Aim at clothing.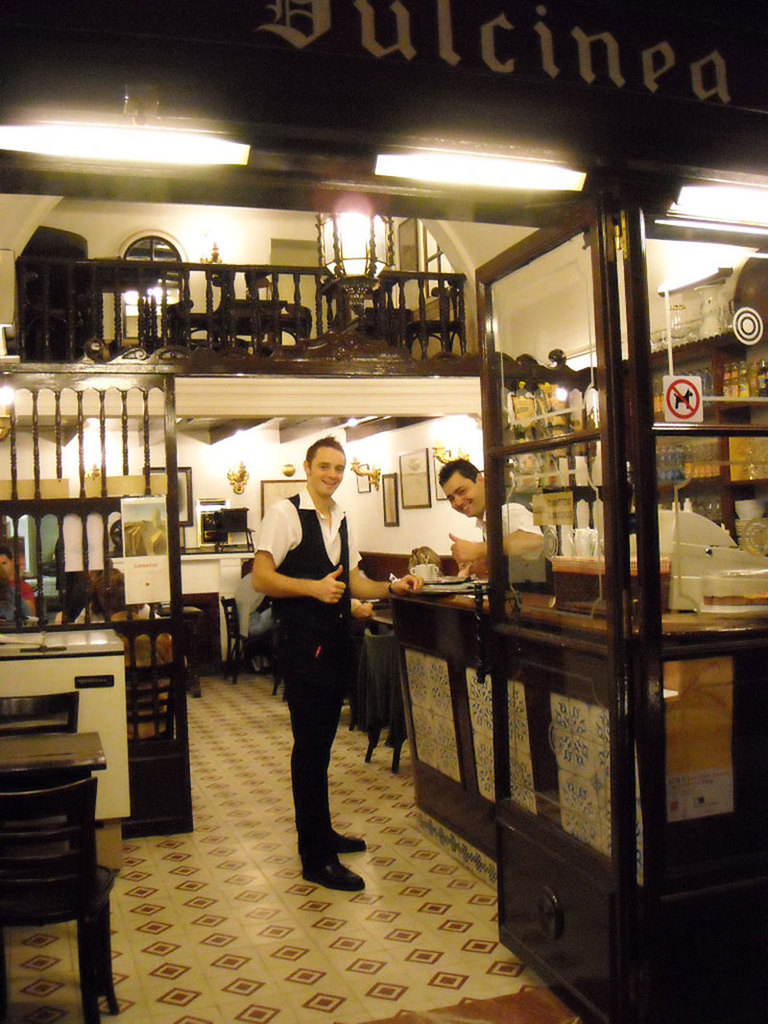
Aimed at [0, 557, 42, 622].
